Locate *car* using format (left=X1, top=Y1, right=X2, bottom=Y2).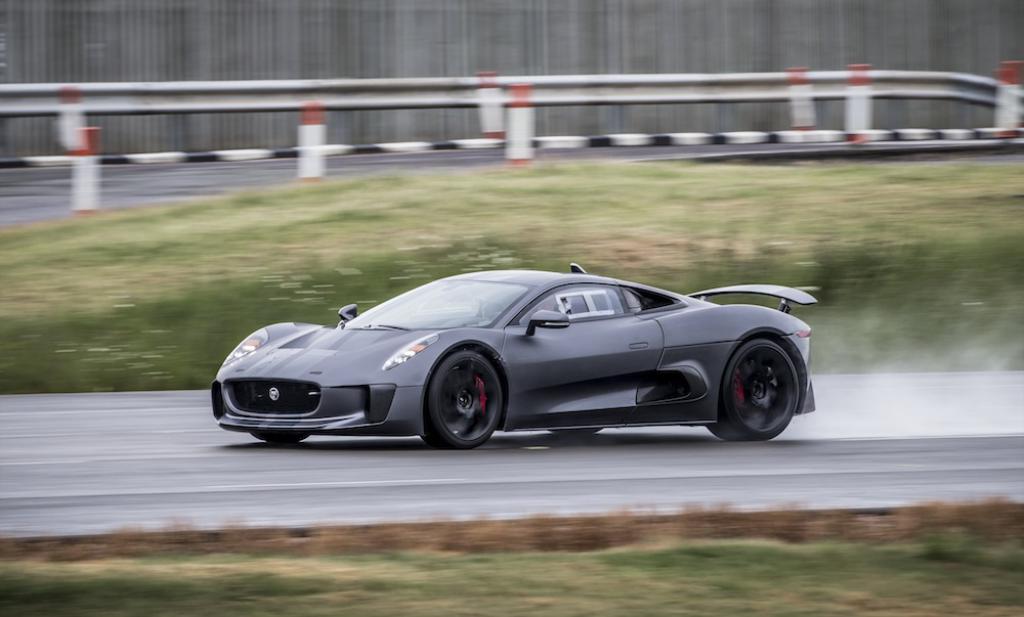
(left=210, top=265, right=827, bottom=449).
